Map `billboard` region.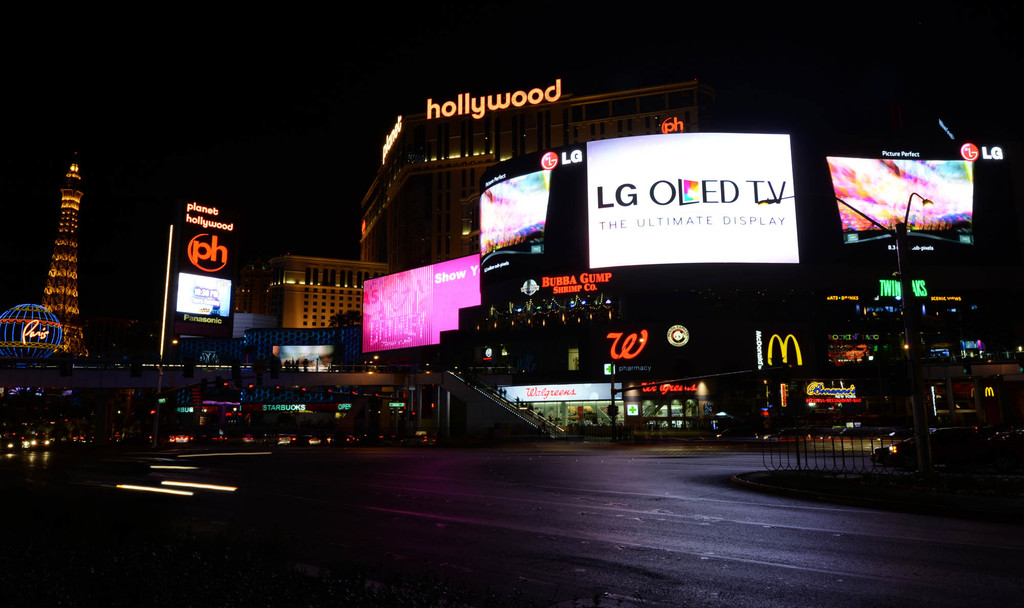
Mapped to select_region(483, 259, 639, 309).
